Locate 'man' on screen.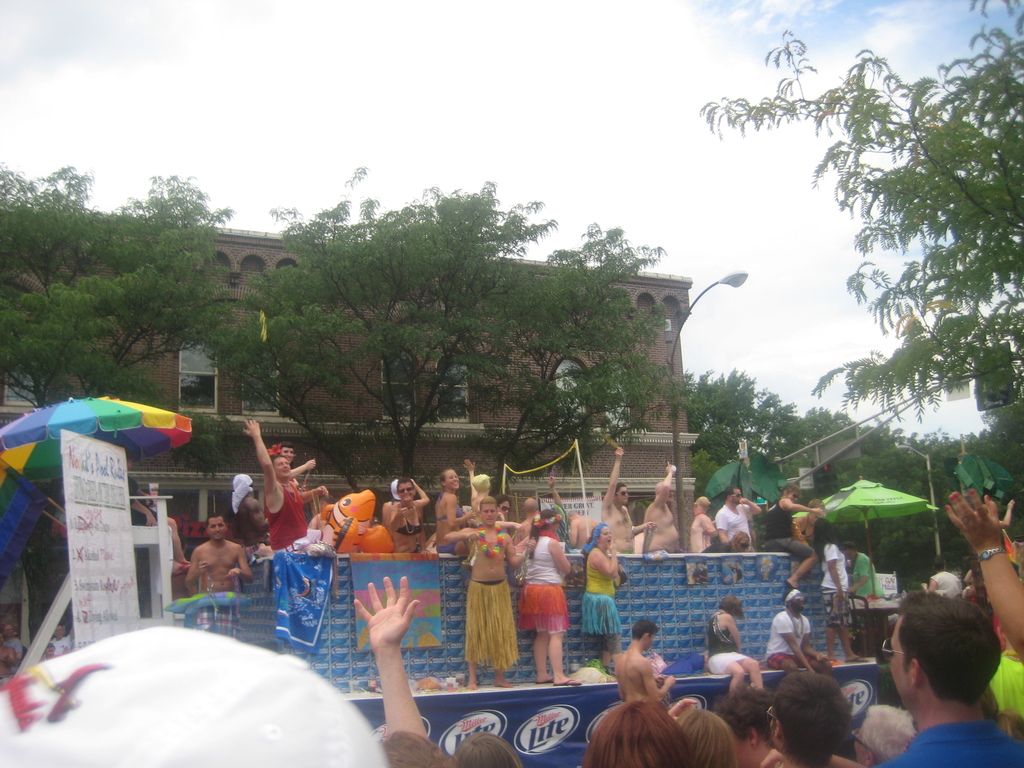
On screen at (left=691, top=496, right=728, bottom=563).
